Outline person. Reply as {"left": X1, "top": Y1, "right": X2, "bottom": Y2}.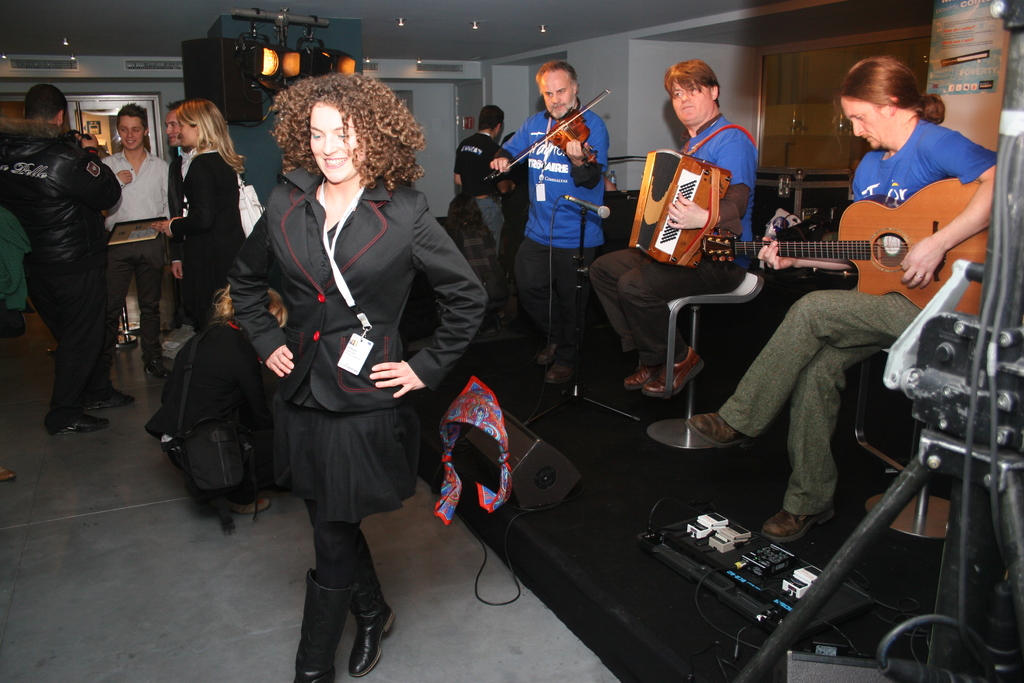
{"left": 143, "top": 103, "right": 247, "bottom": 344}.
